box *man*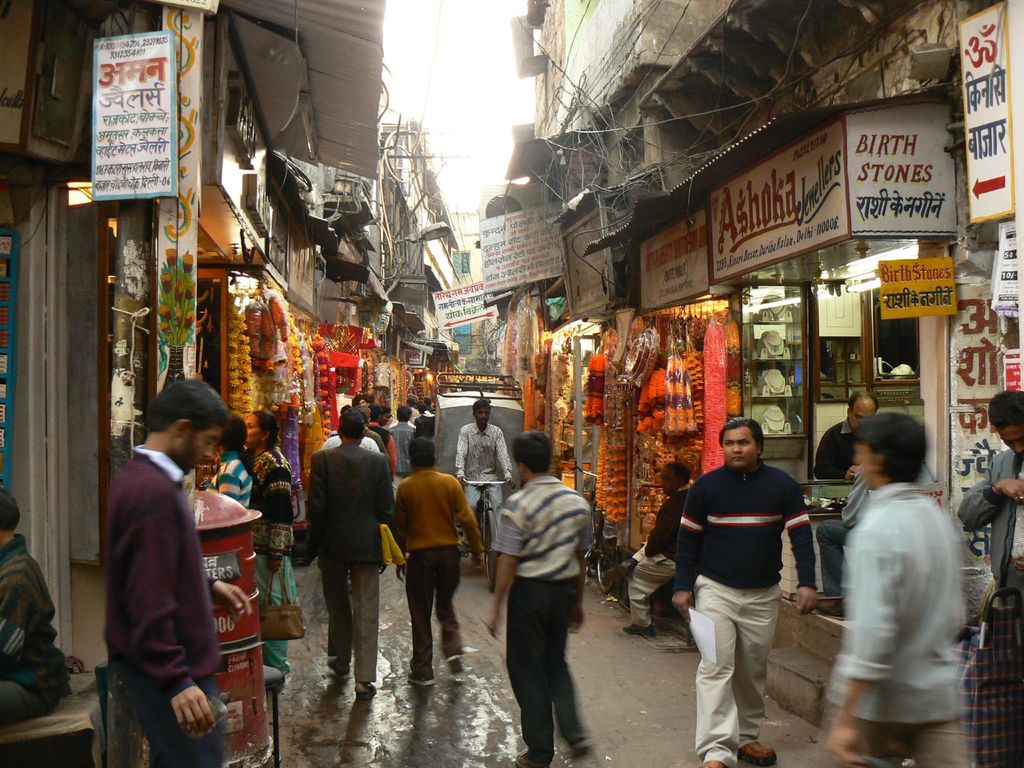
Rect(387, 408, 424, 483)
